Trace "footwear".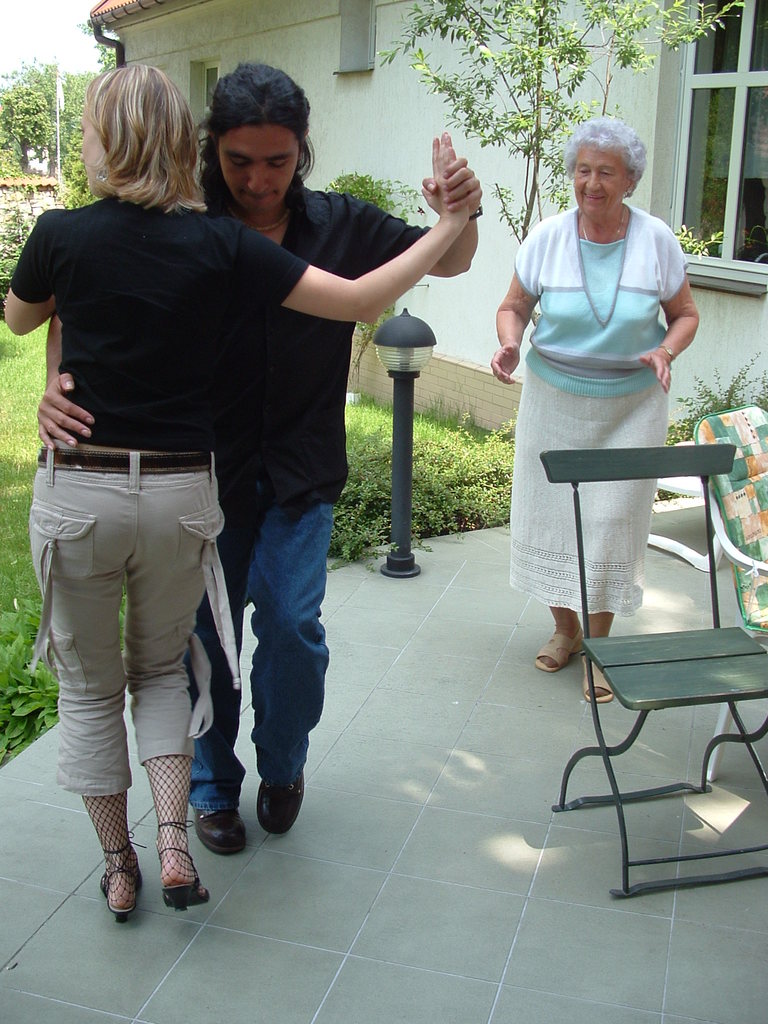
Traced to 256,771,314,836.
